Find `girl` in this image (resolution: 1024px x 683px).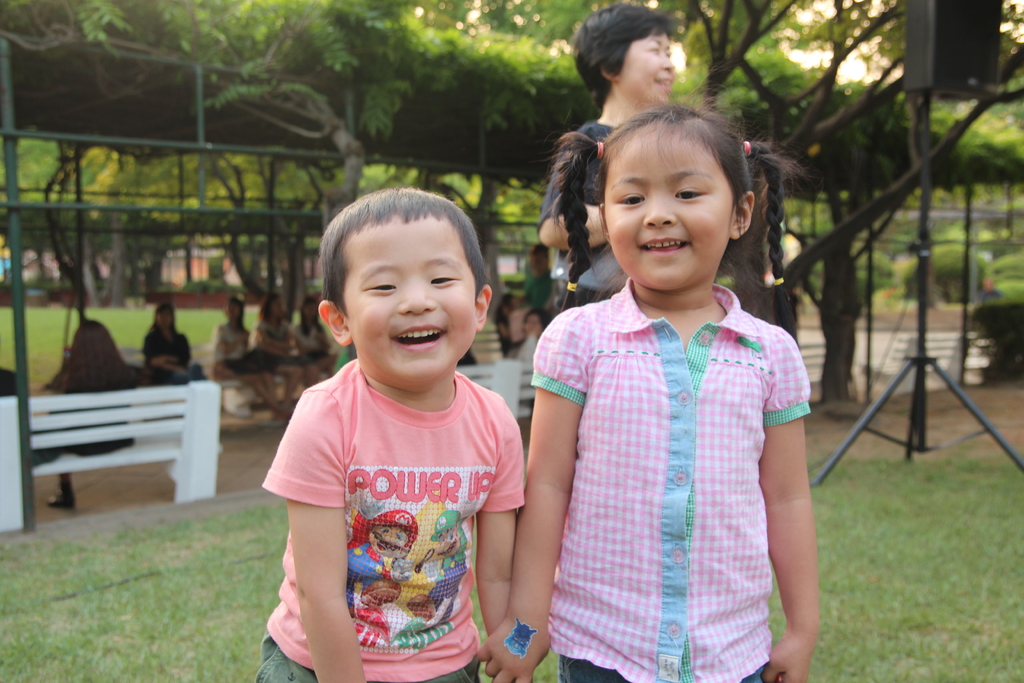
region(476, 54, 820, 682).
